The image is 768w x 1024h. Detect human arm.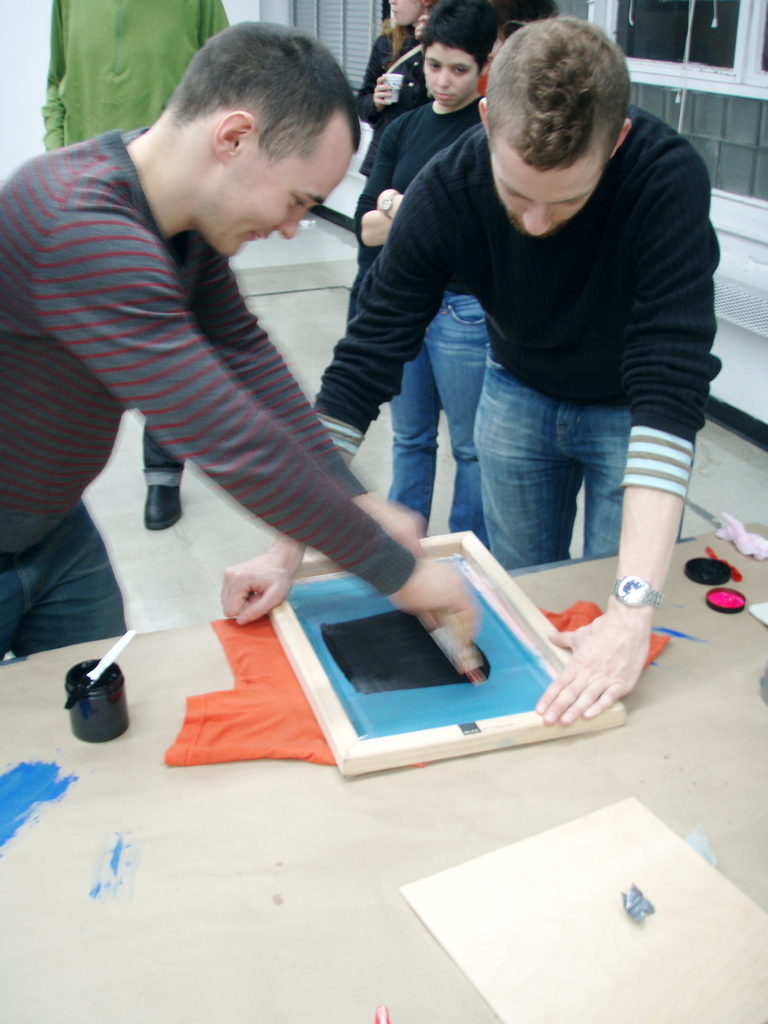
Detection: [x1=544, y1=154, x2=728, y2=728].
